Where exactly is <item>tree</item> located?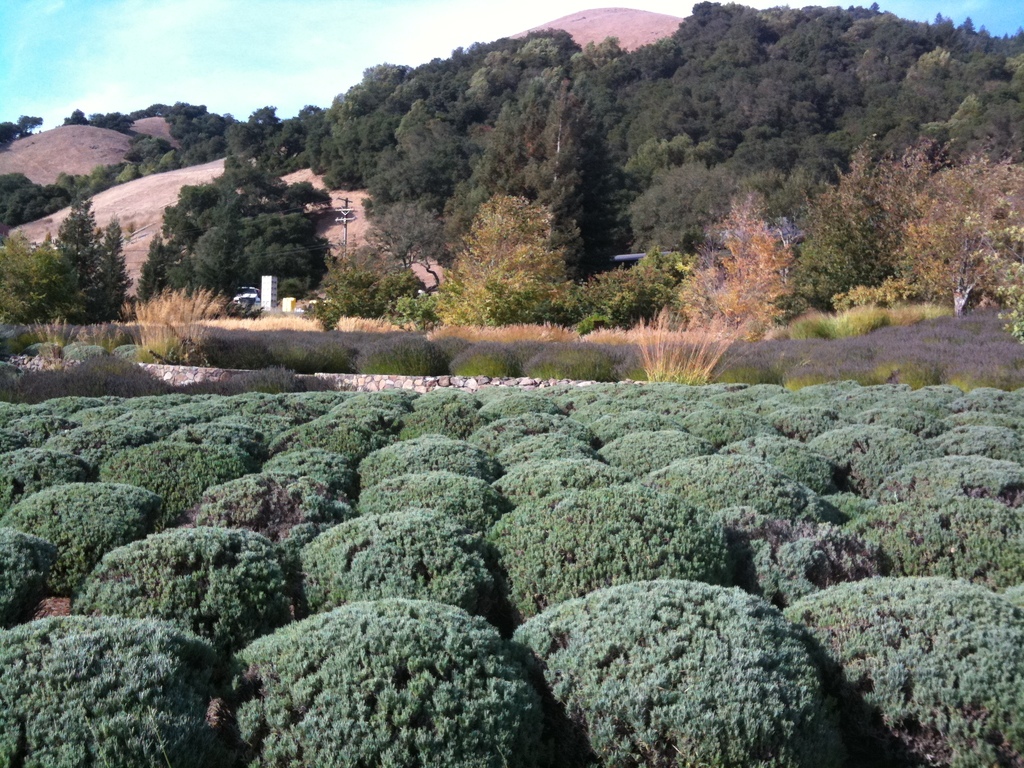
Its bounding box is rect(940, 18, 995, 74).
